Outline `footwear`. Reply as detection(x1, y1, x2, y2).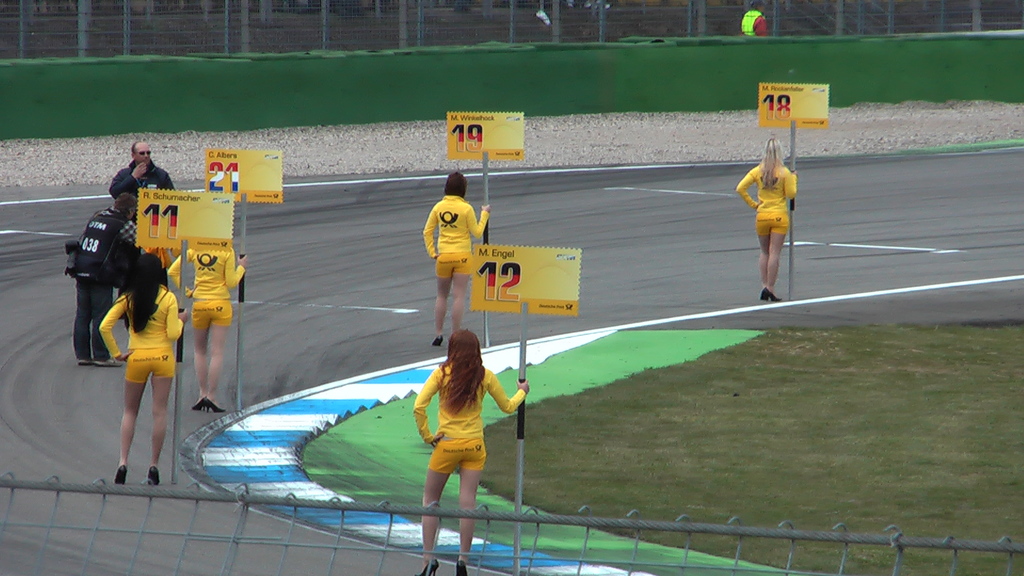
detection(148, 467, 160, 486).
